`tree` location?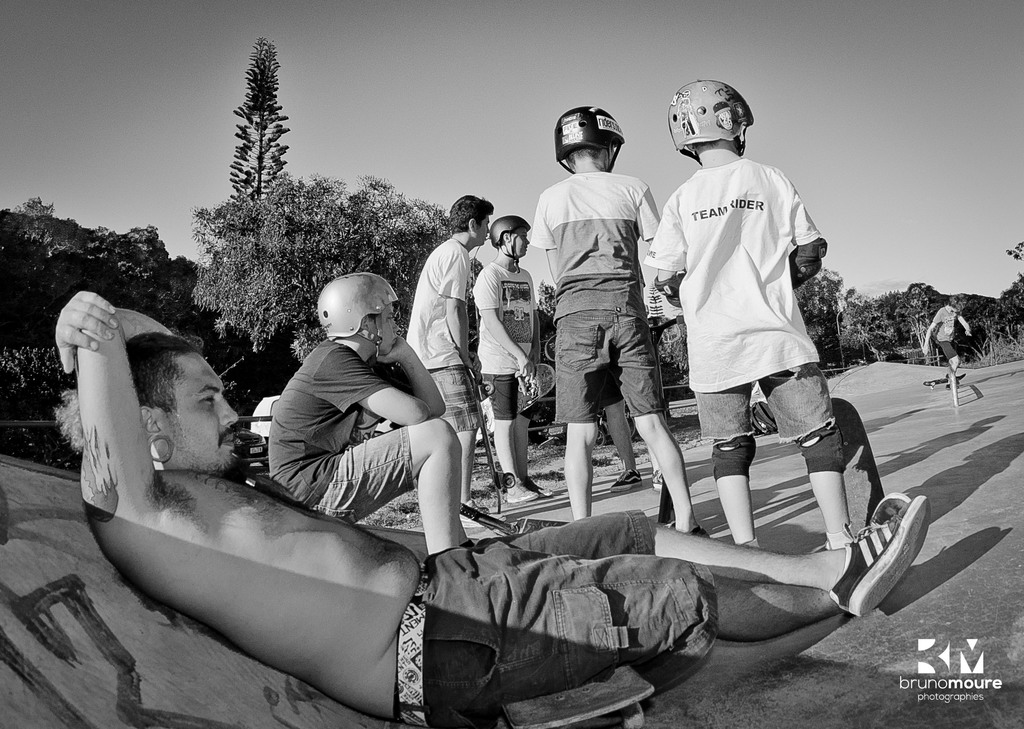
l=648, t=283, r=688, b=400
